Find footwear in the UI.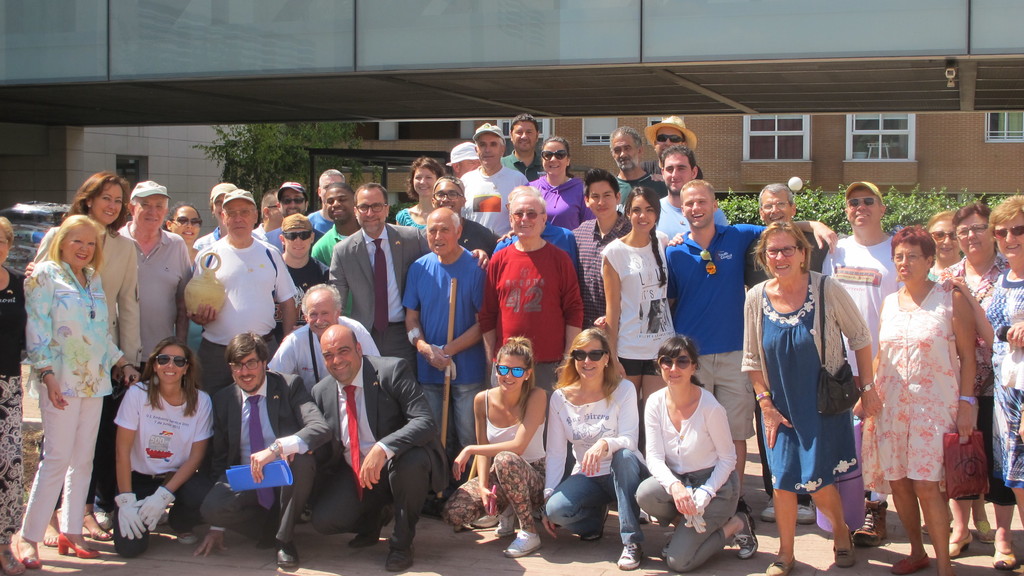
UI element at bbox=(496, 513, 517, 539).
